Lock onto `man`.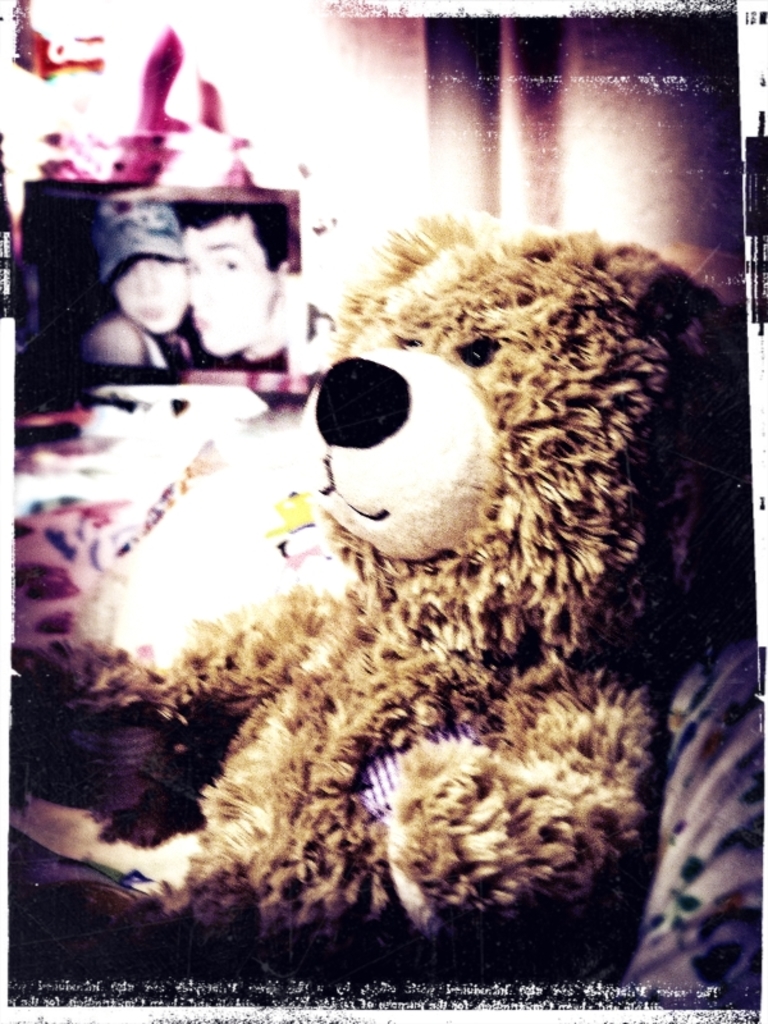
Locked: [left=175, top=196, right=303, bottom=376].
